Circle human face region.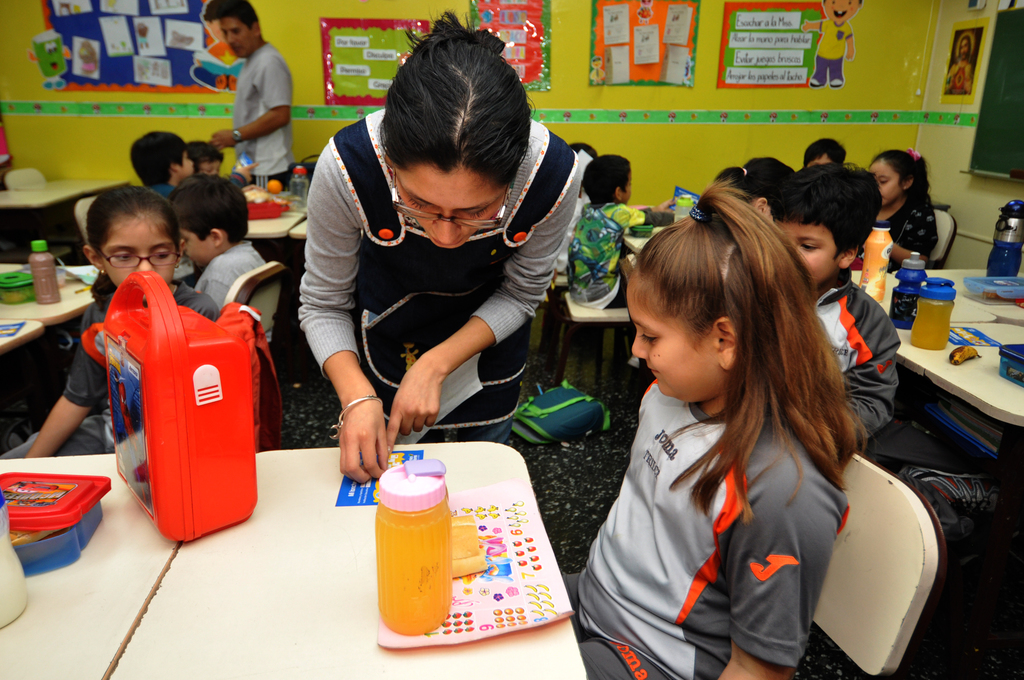
Region: l=811, t=154, r=831, b=166.
